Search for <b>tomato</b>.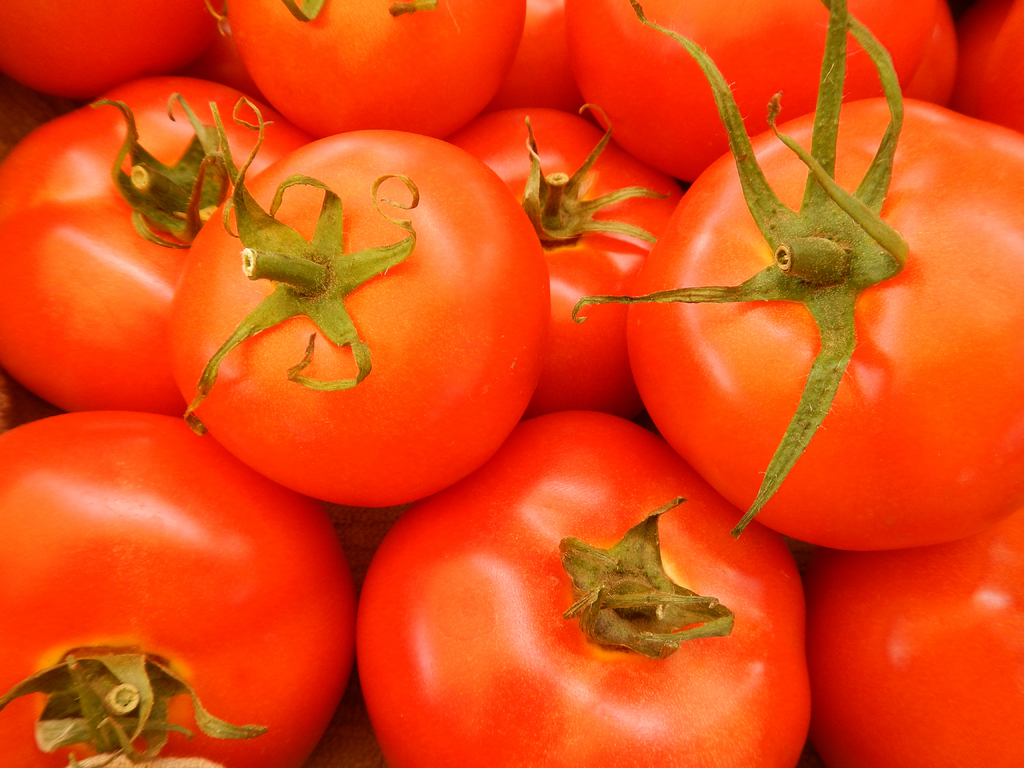
Found at locate(356, 410, 822, 767).
